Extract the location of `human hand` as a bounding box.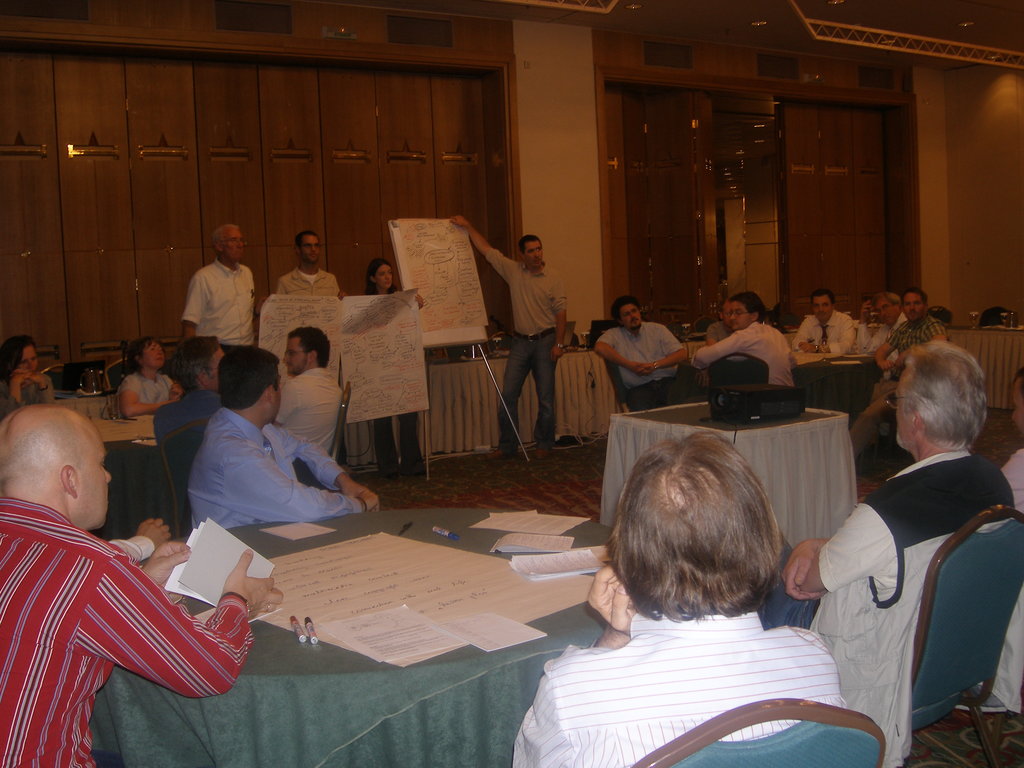
[x1=637, y1=362, x2=654, y2=379].
